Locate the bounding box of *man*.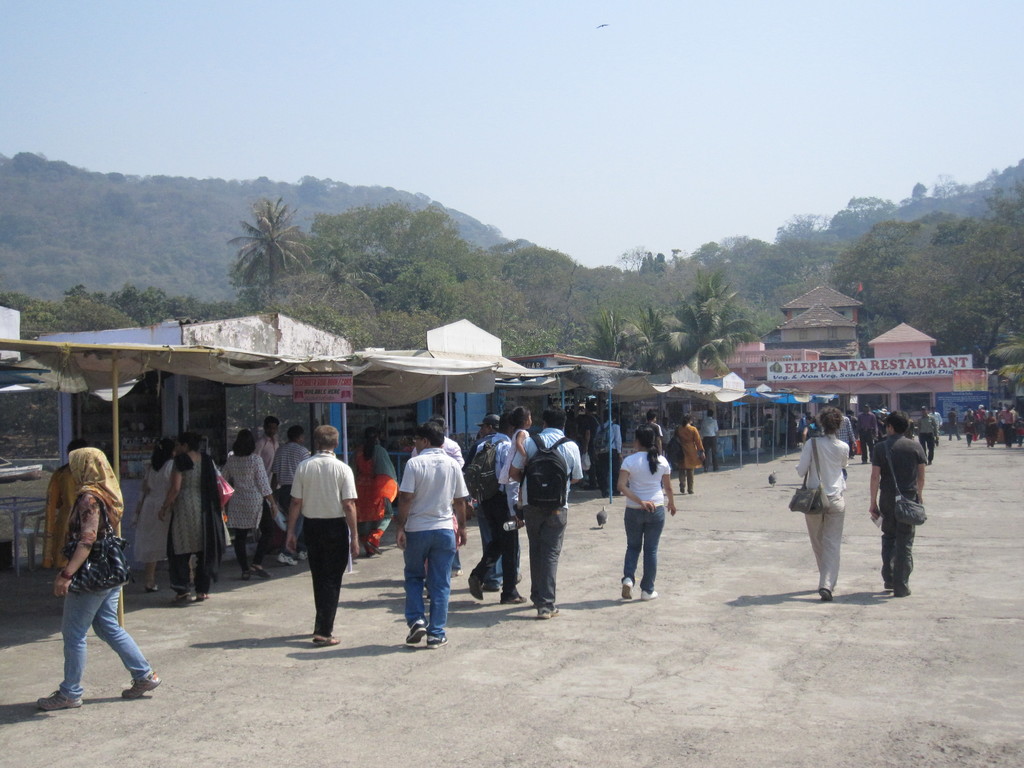
Bounding box: bbox=[467, 408, 529, 603].
